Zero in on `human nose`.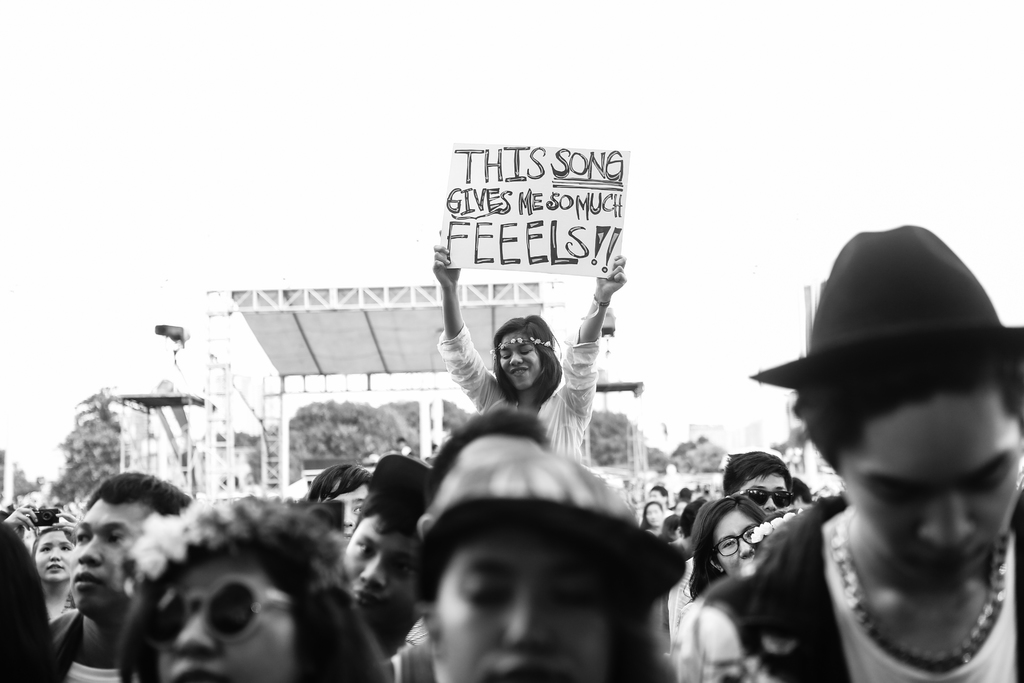
Zeroed in: l=170, t=616, r=220, b=656.
